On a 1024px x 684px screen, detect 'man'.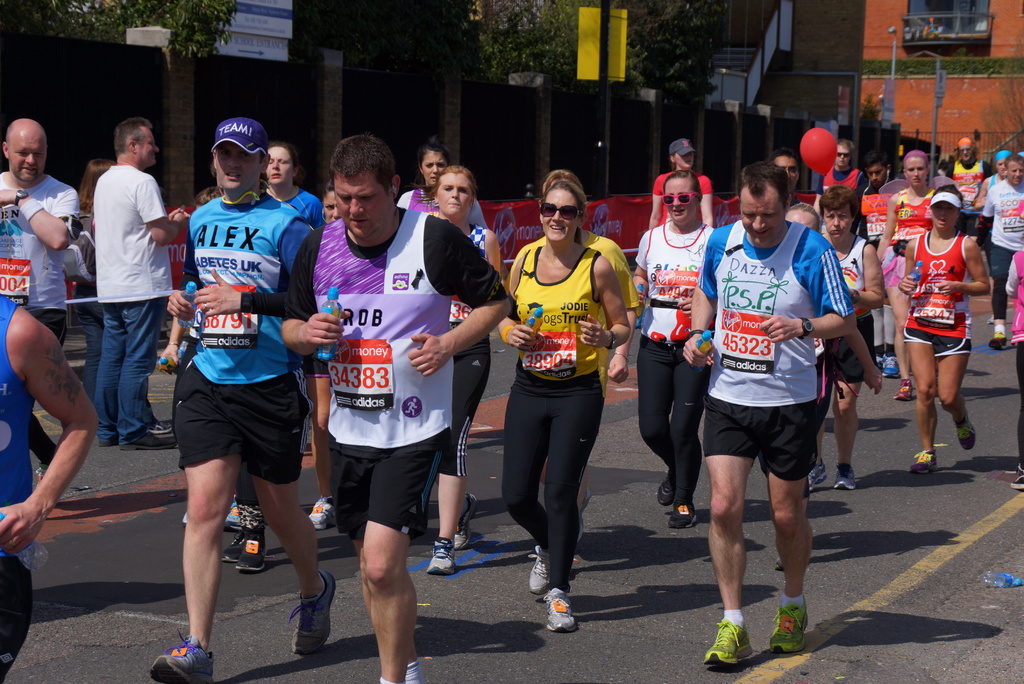
{"x1": 947, "y1": 137, "x2": 995, "y2": 297}.
